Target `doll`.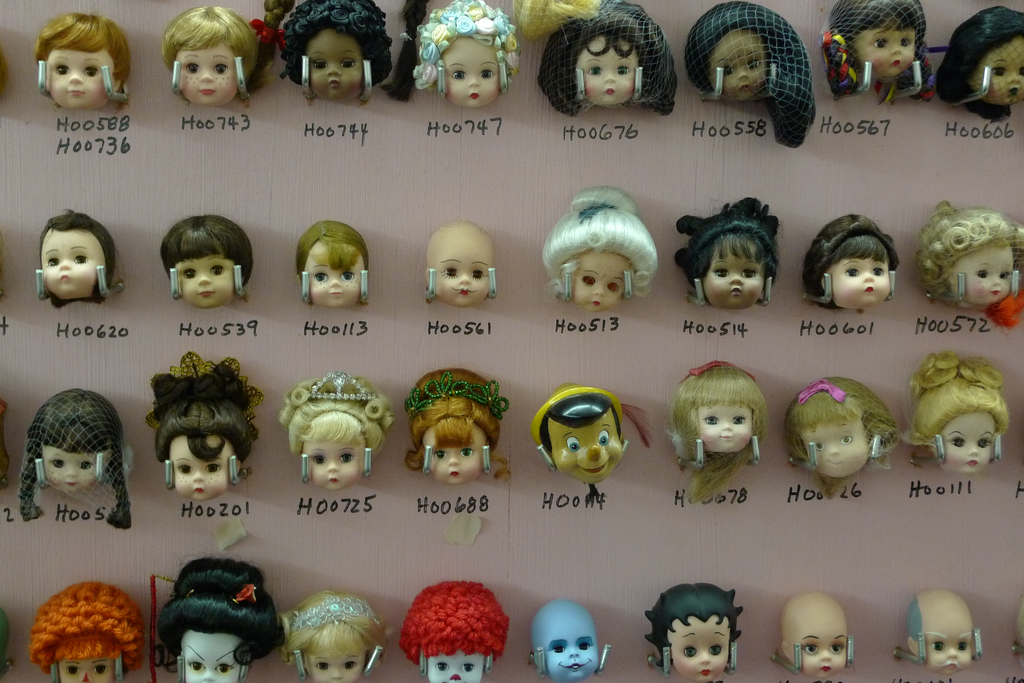
Target region: box=[403, 368, 504, 490].
